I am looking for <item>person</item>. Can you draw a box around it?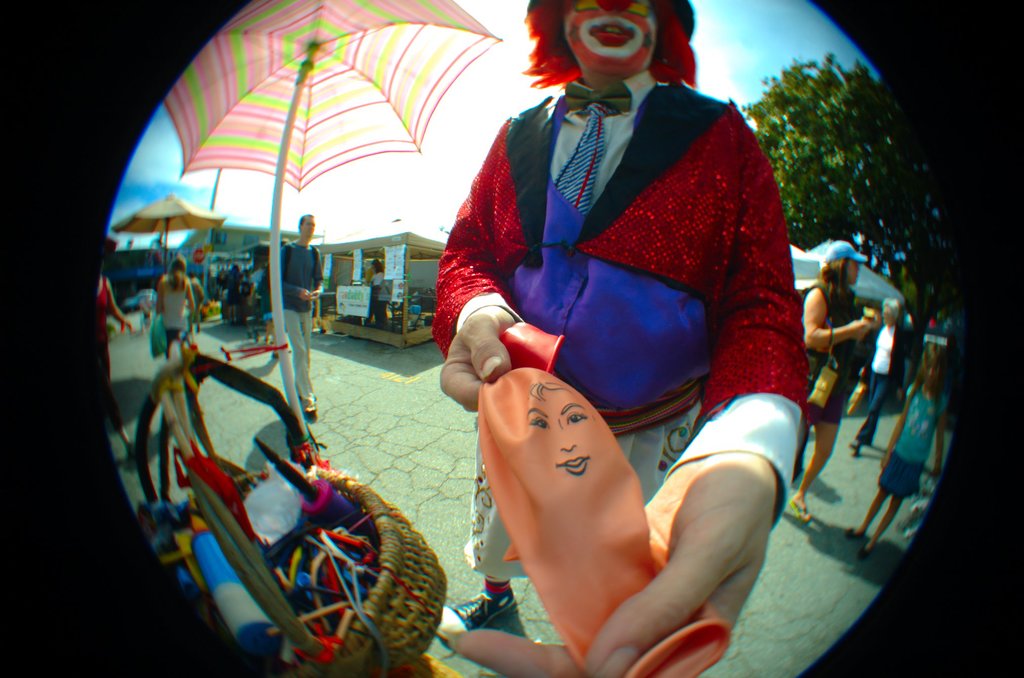
Sure, the bounding box is Rect(269, 214, 325, 424).
